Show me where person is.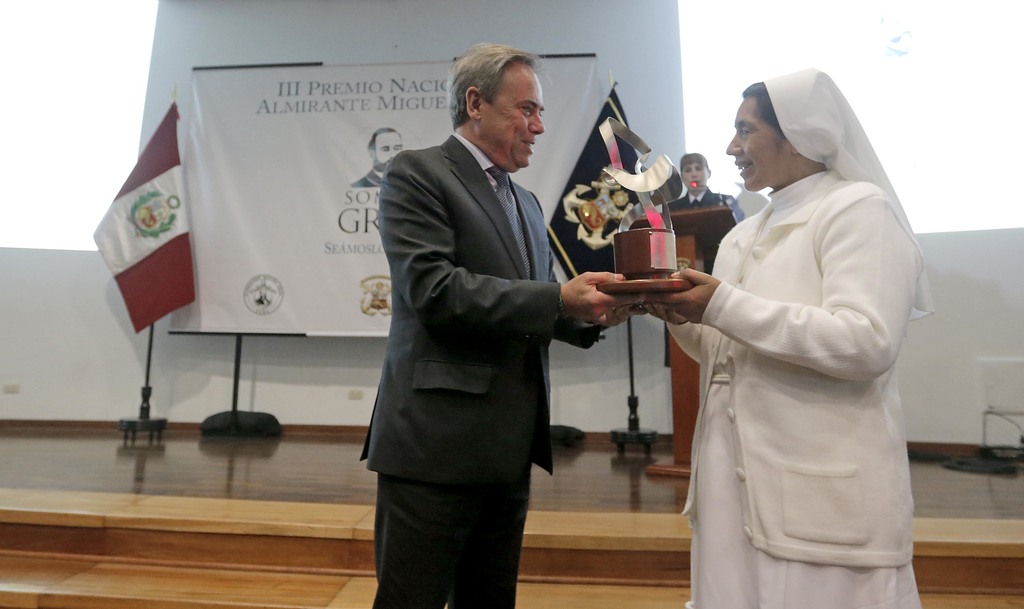
person is at 351 126 404 188.
